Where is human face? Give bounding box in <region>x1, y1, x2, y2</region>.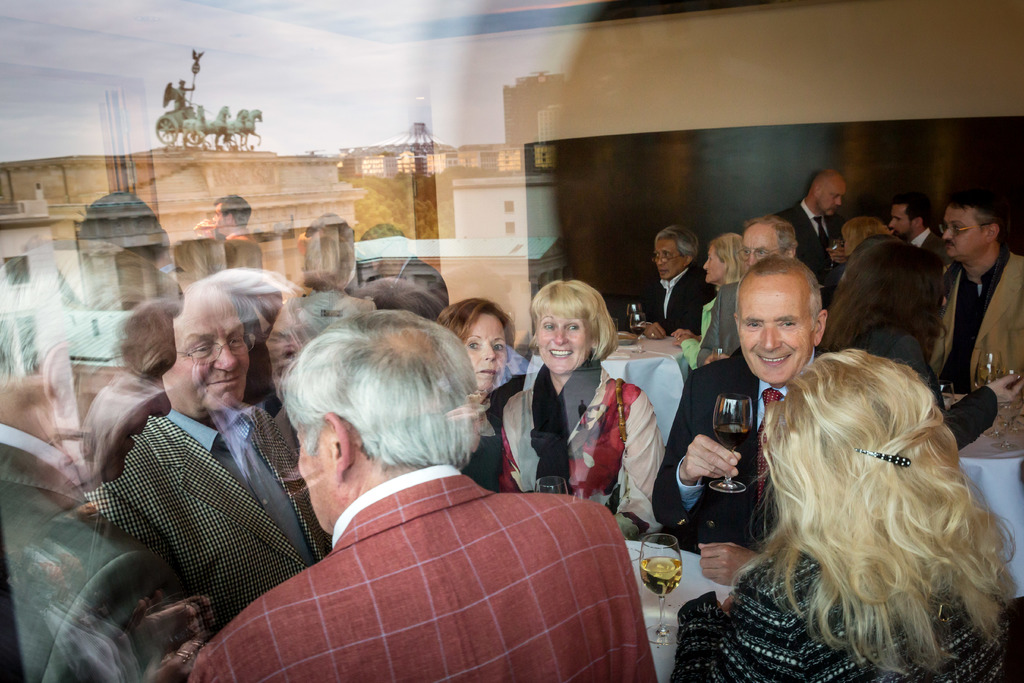
<region>820, 179, 849, 218</region>.
